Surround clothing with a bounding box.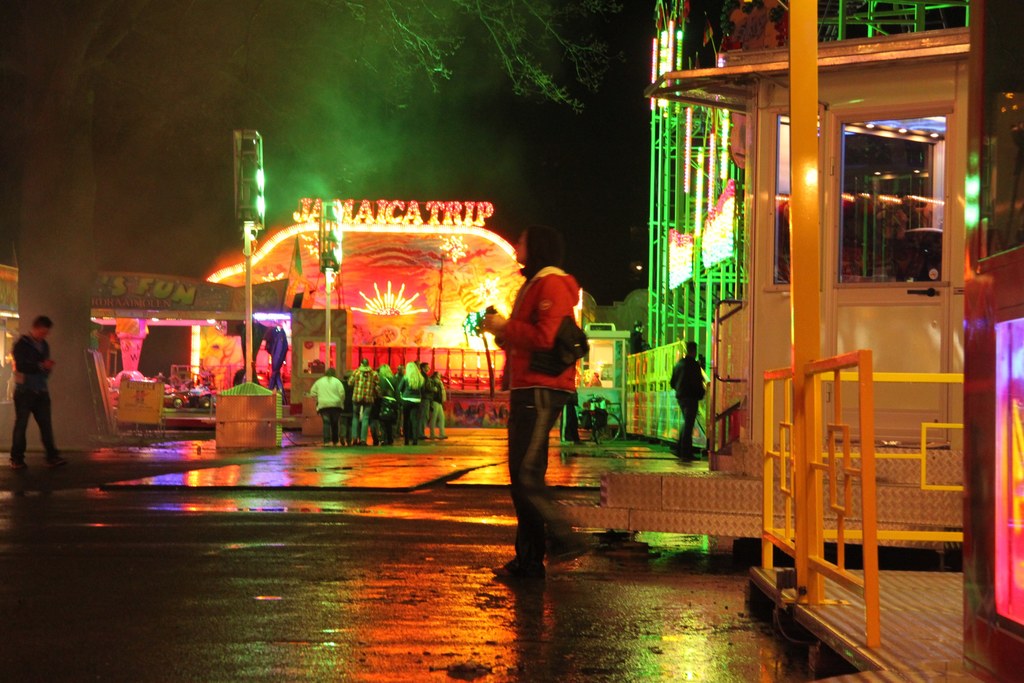
(left=6, top=331, right=56, bottom=457).
